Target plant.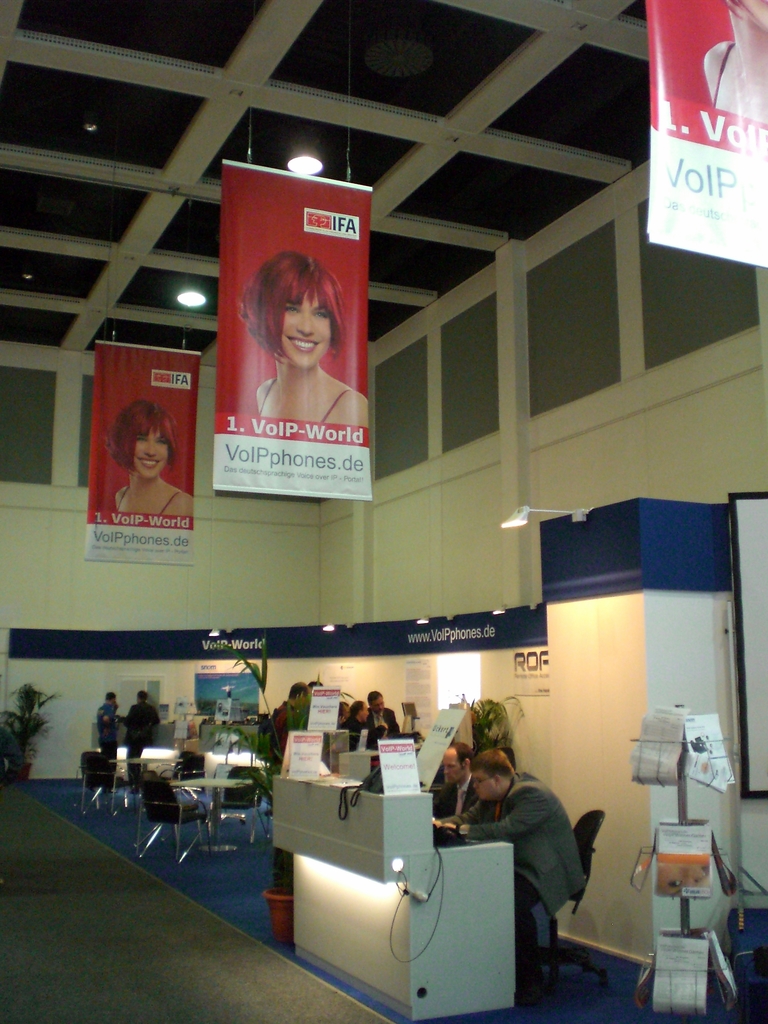
Target region: box(458, 684, 525, 750).
